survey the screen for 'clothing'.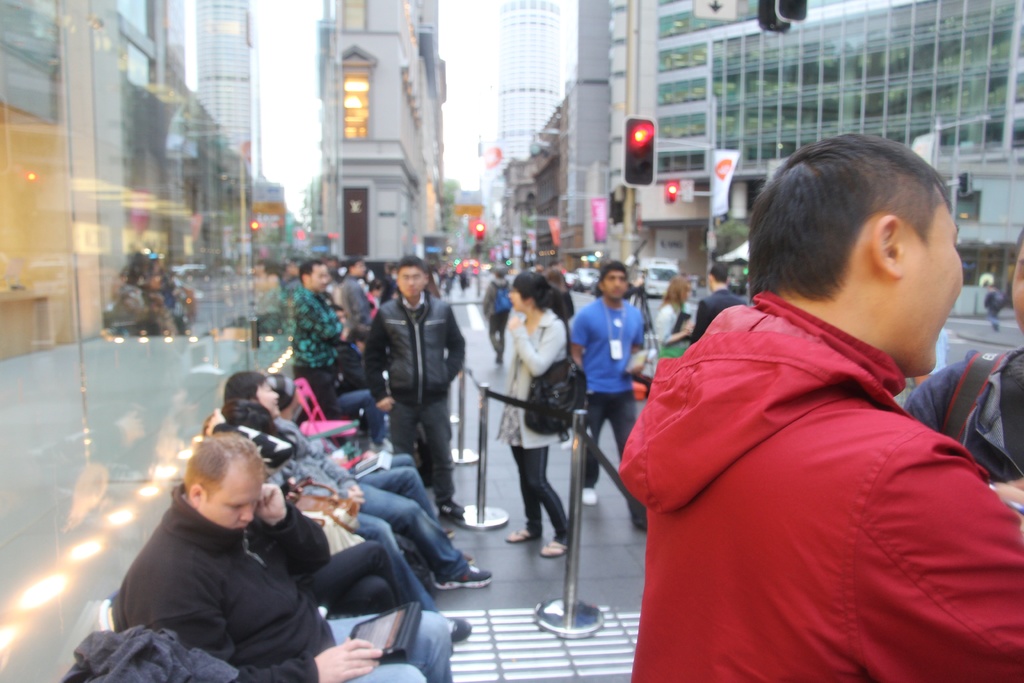
Survey found: crop(511, 438, 566, 543).
